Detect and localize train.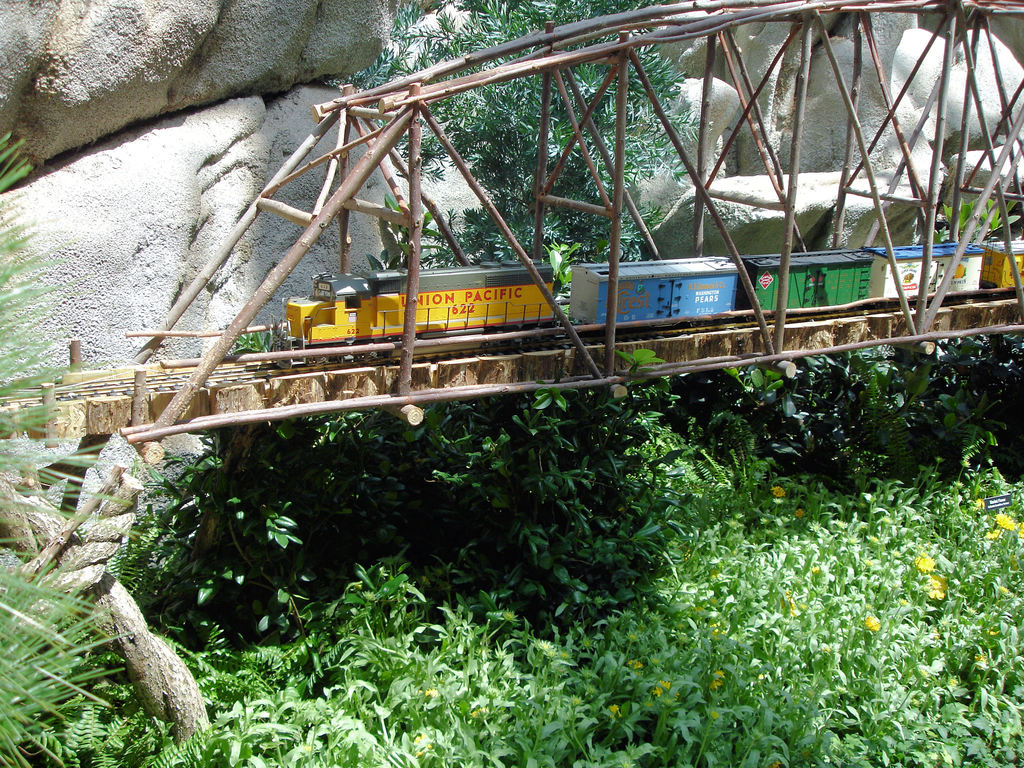
Localized at 280/234/1023/365.
